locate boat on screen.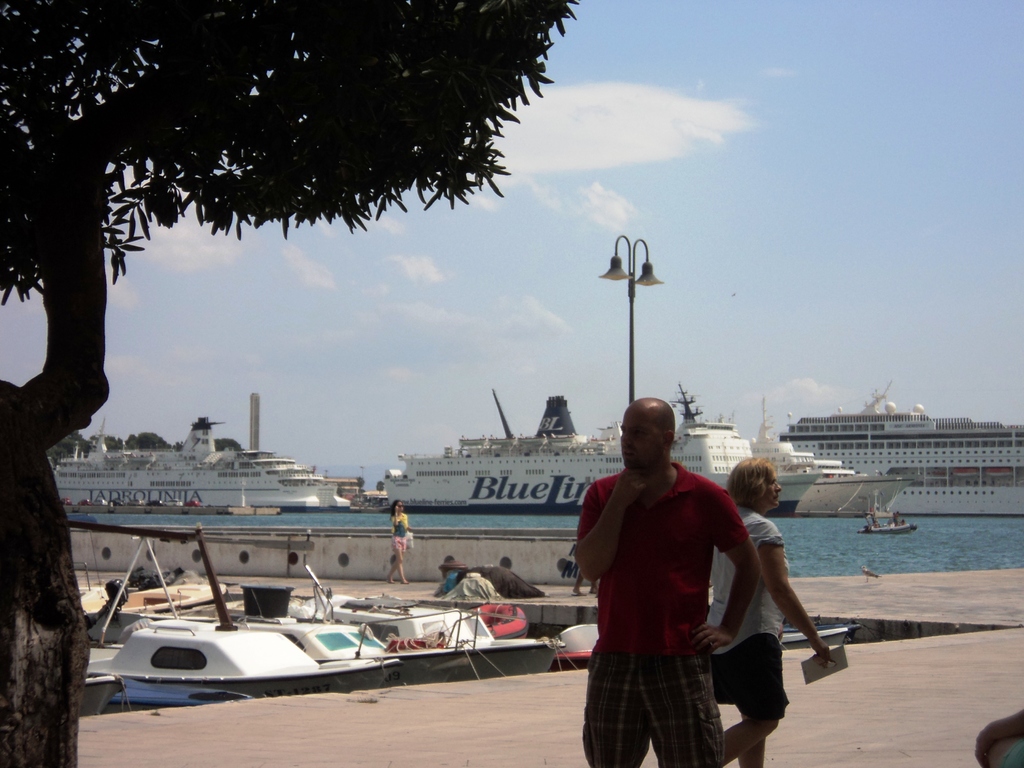
On screen at [54,415,351,506].
